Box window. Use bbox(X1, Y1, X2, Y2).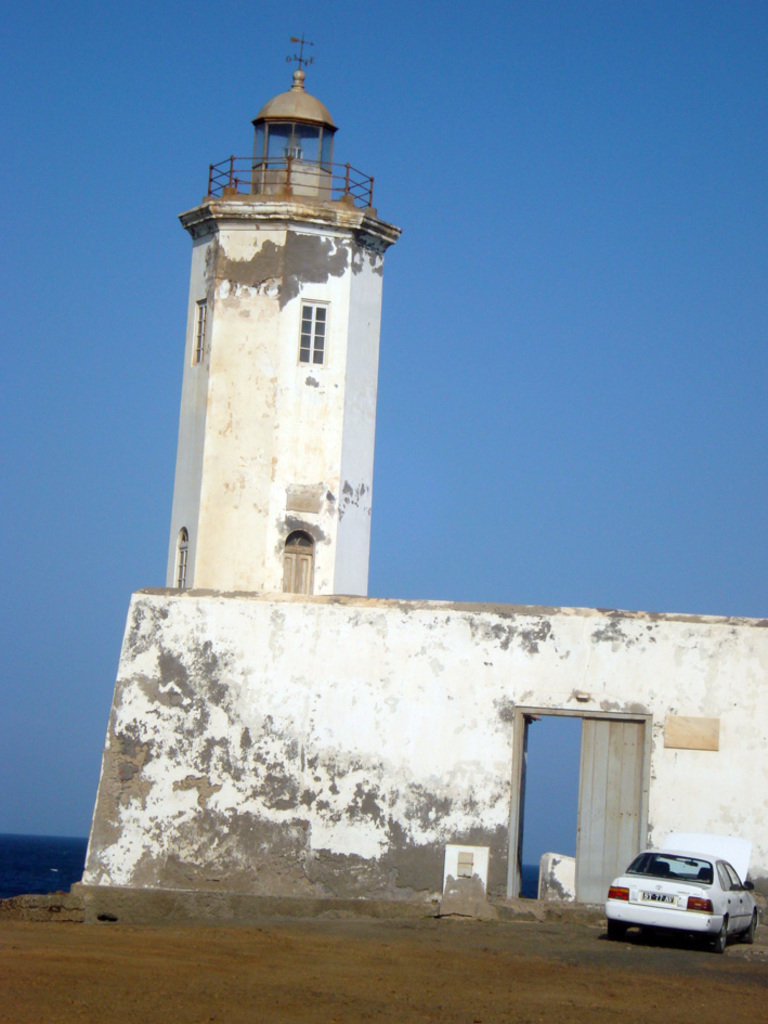
bbox(190, 296, 209, 362).
